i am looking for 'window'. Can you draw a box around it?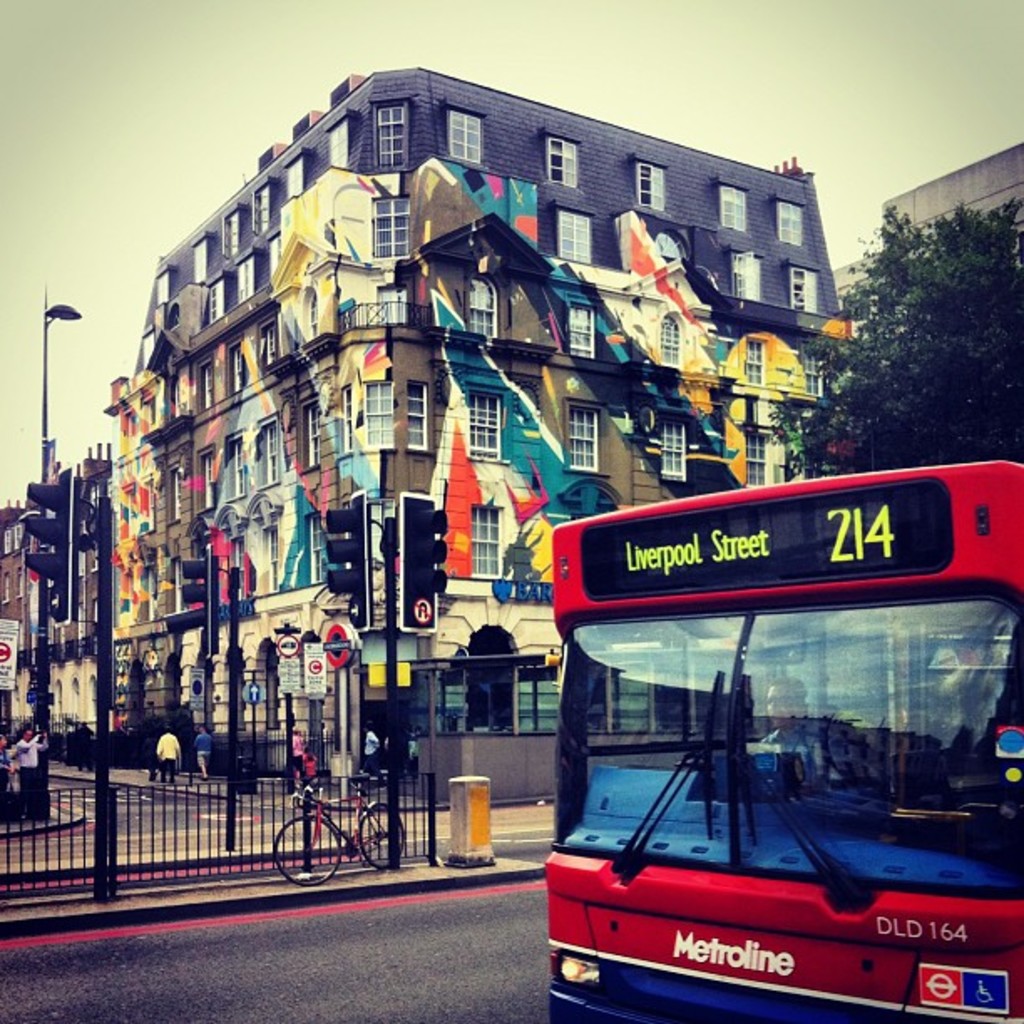
Sure, the bounding box is locate(544, 132, 577, 189).
